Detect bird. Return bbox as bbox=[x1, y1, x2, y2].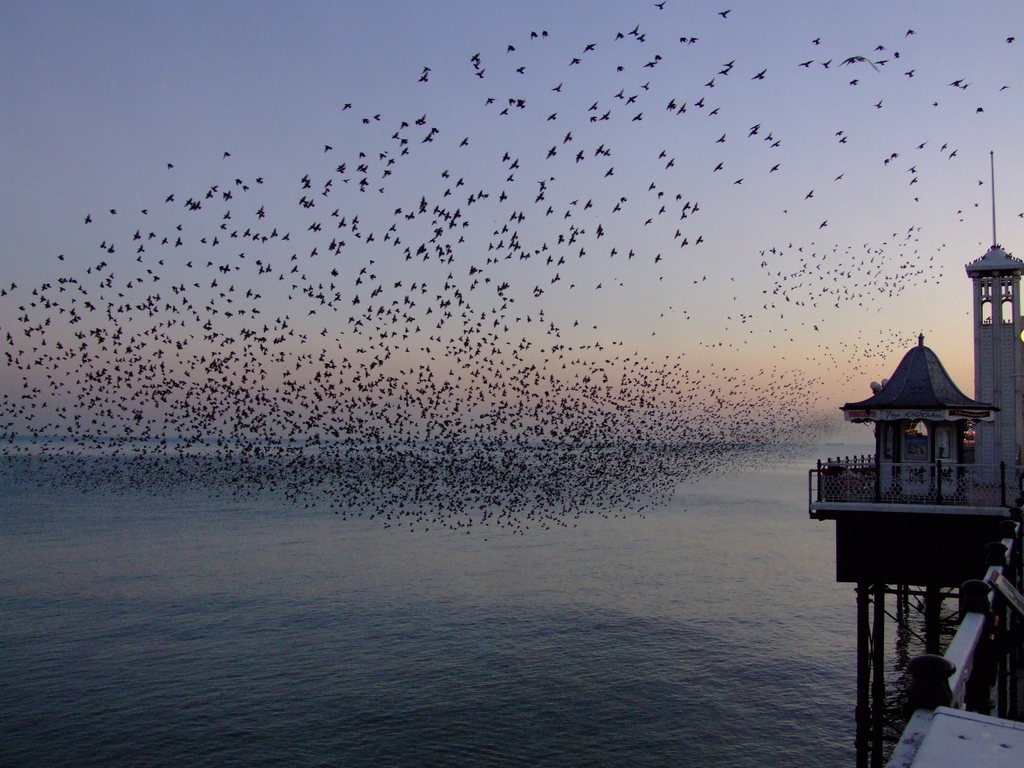
bbox=[236, 252, 244, 262].
